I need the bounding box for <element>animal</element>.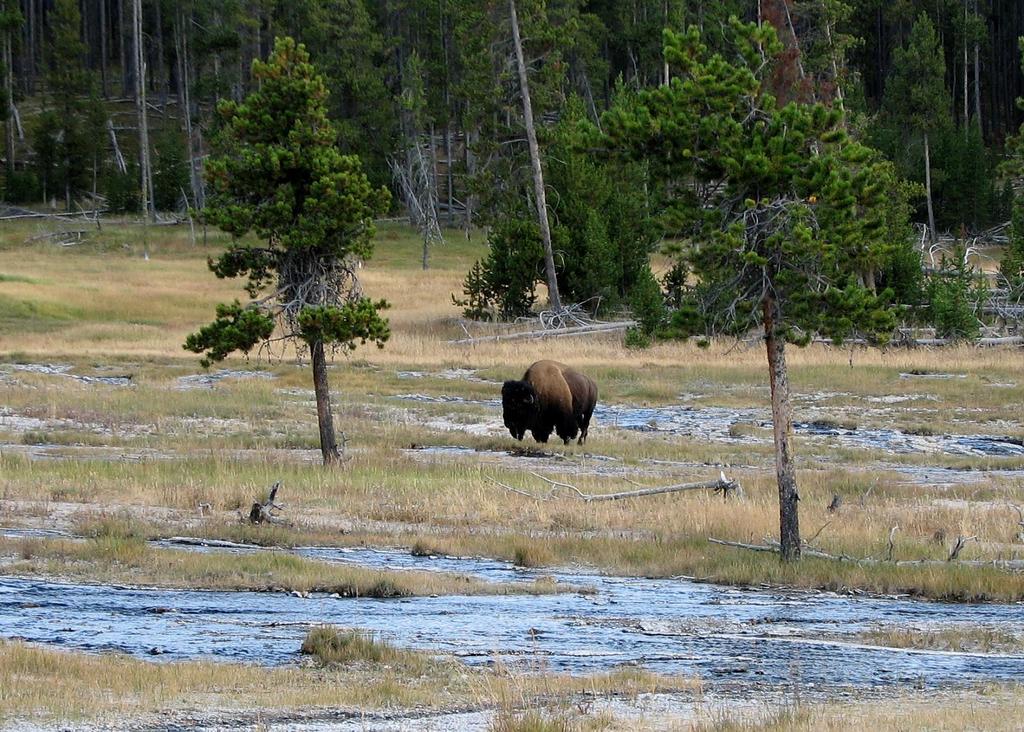
Here it is: 501/355/601/451.
